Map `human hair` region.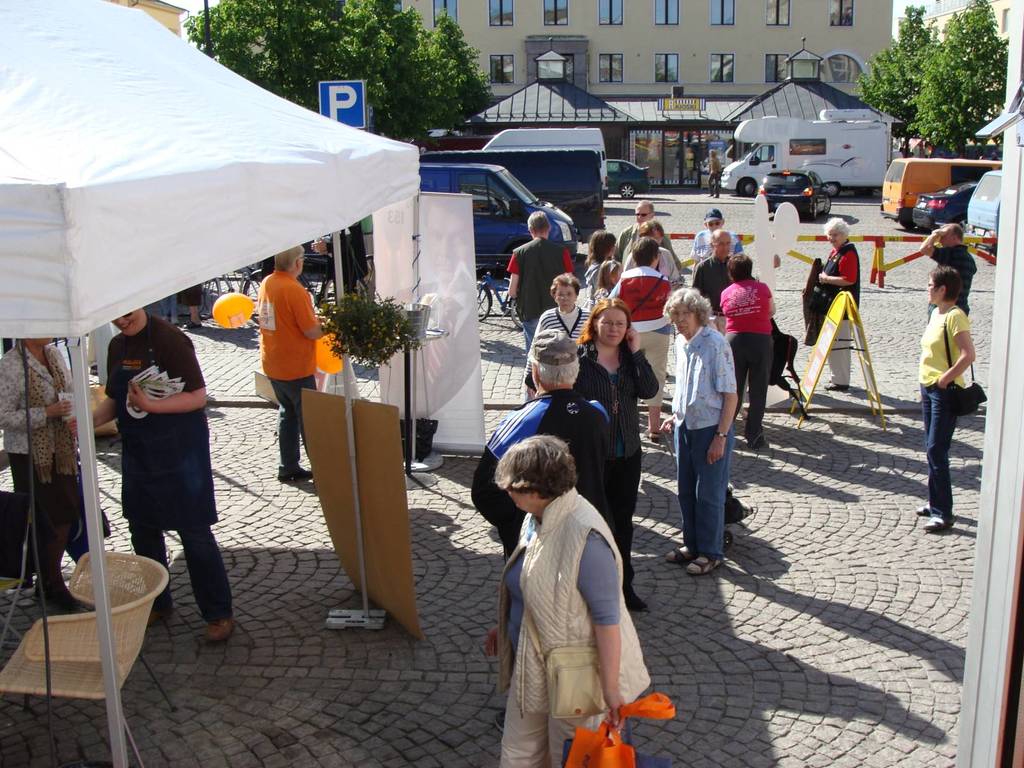
Mapped to 941,223,964,247.
